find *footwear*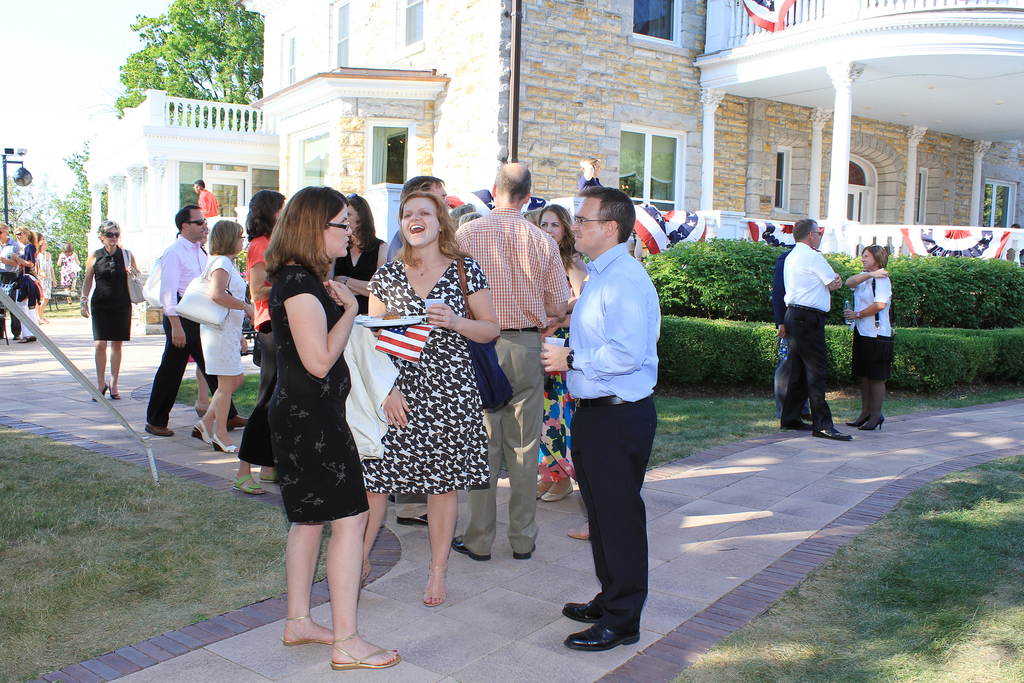
[x1=396, y1=514, x2=428, y2=526]
